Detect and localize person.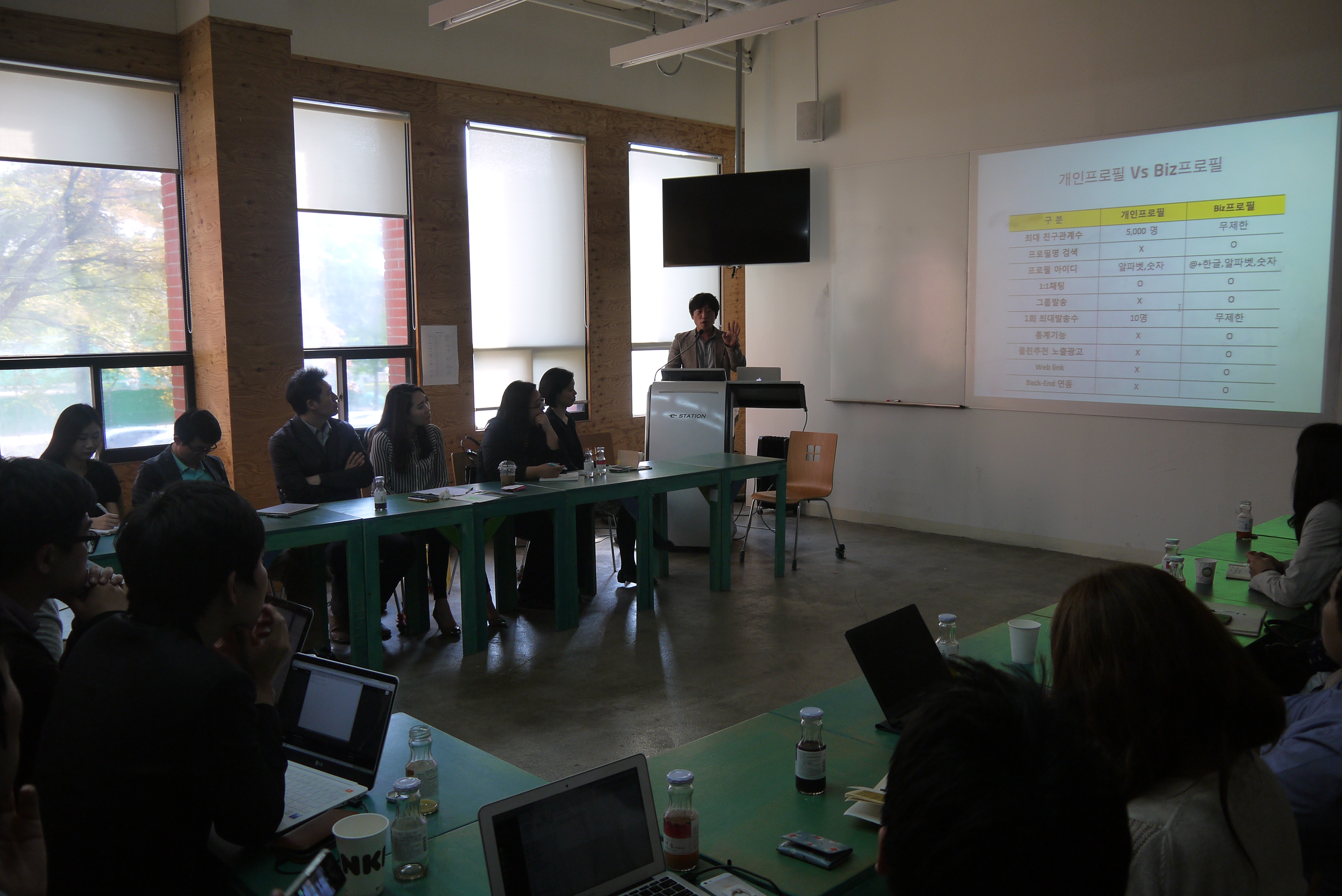
Localized at bbox(13, 135, 42, 178).
